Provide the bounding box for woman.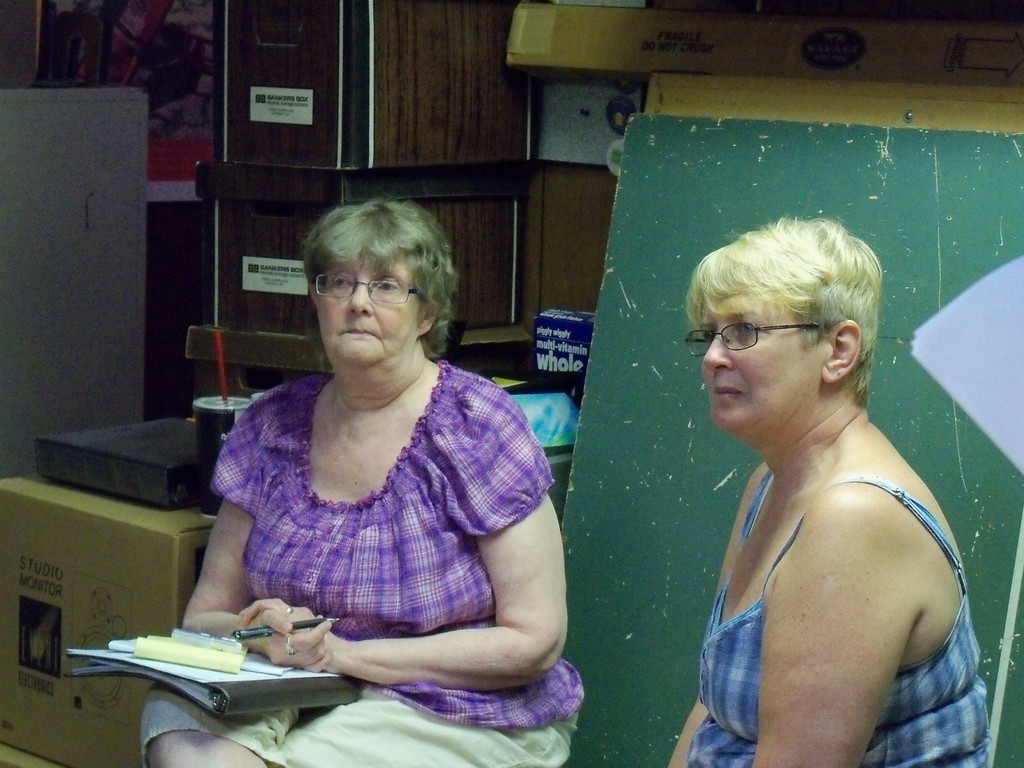
<region>141, 200, 588, 767</region>.
